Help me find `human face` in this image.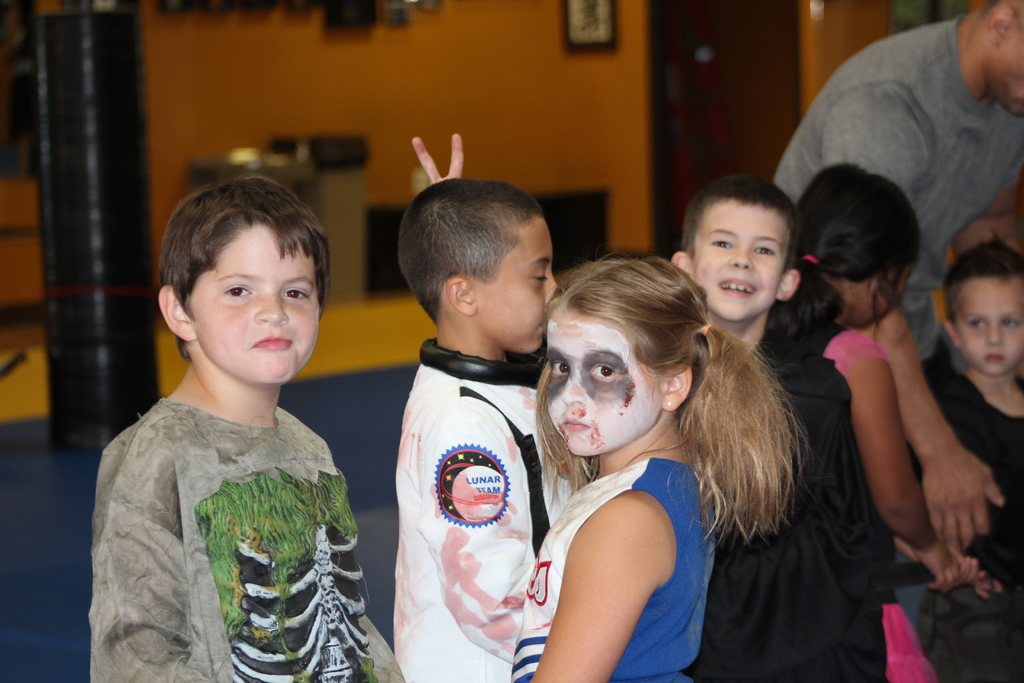
Found it: bbox=(481, 217, 561, 358).
